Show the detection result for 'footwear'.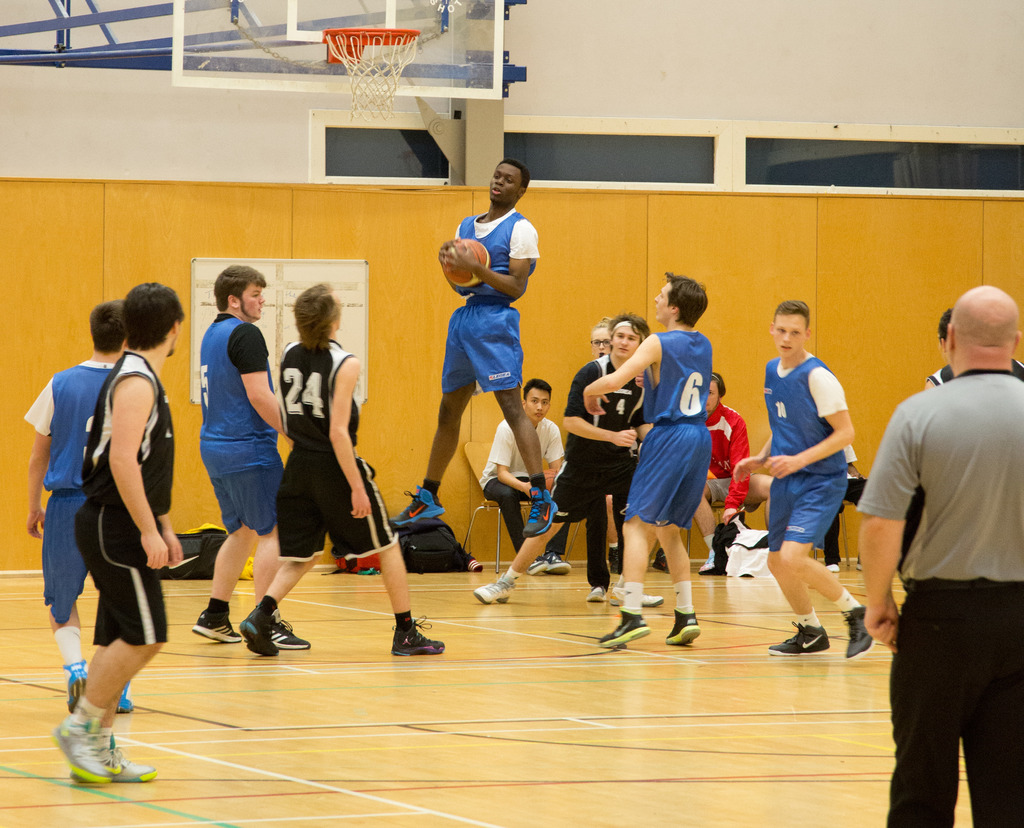
crop(70, 733, 152, 779).
